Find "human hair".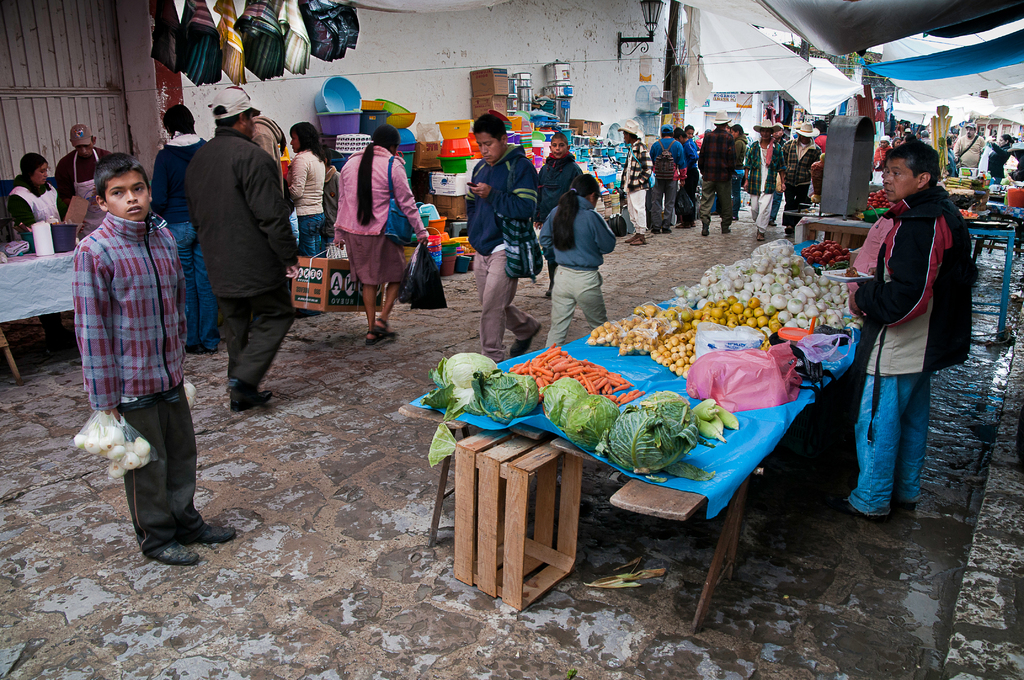
{"x1": 625, "y1": 129, "x2": 639, "y2": 140}.
